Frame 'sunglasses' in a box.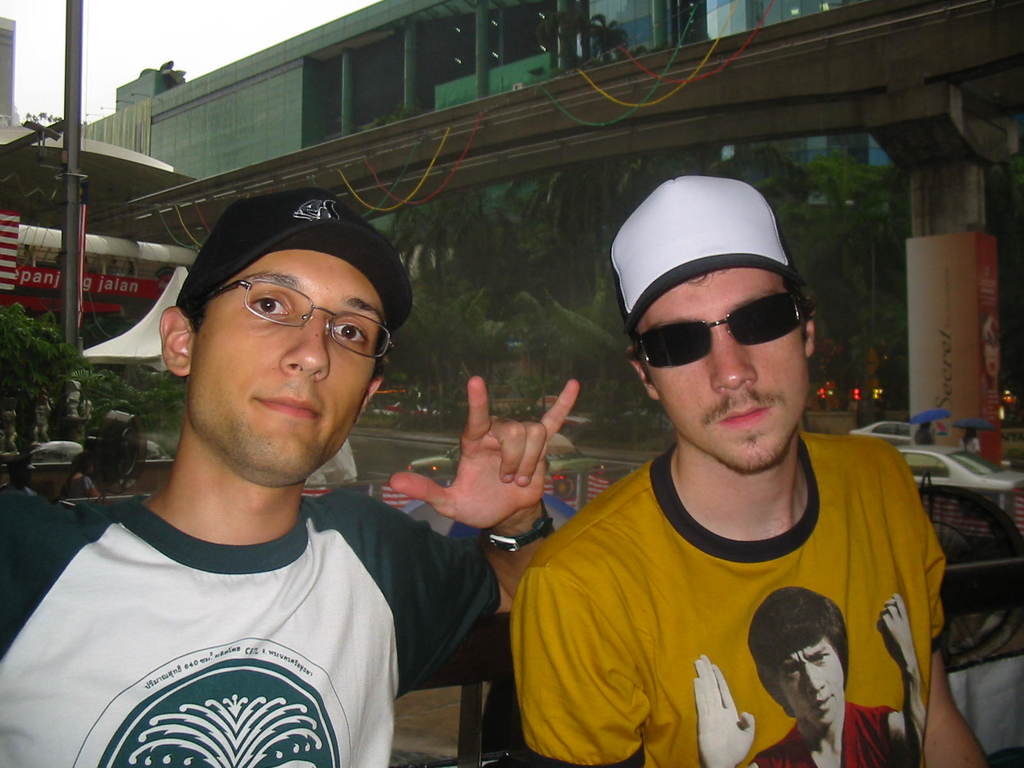
box(635, 289, 805, 369).
